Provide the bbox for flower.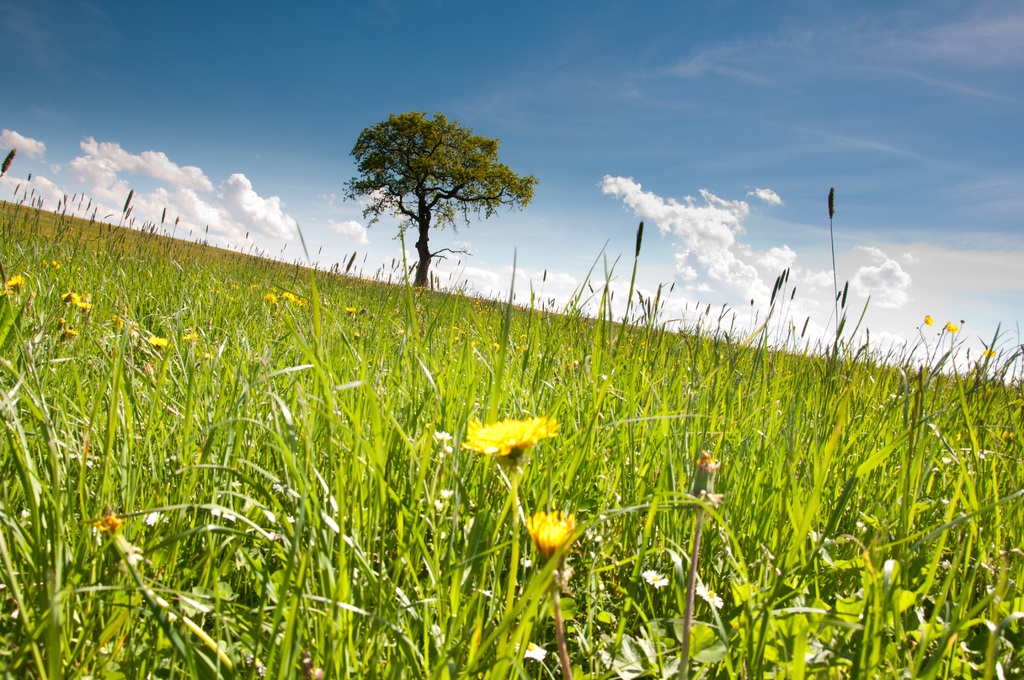
<box>88,503,137,530</box>.
